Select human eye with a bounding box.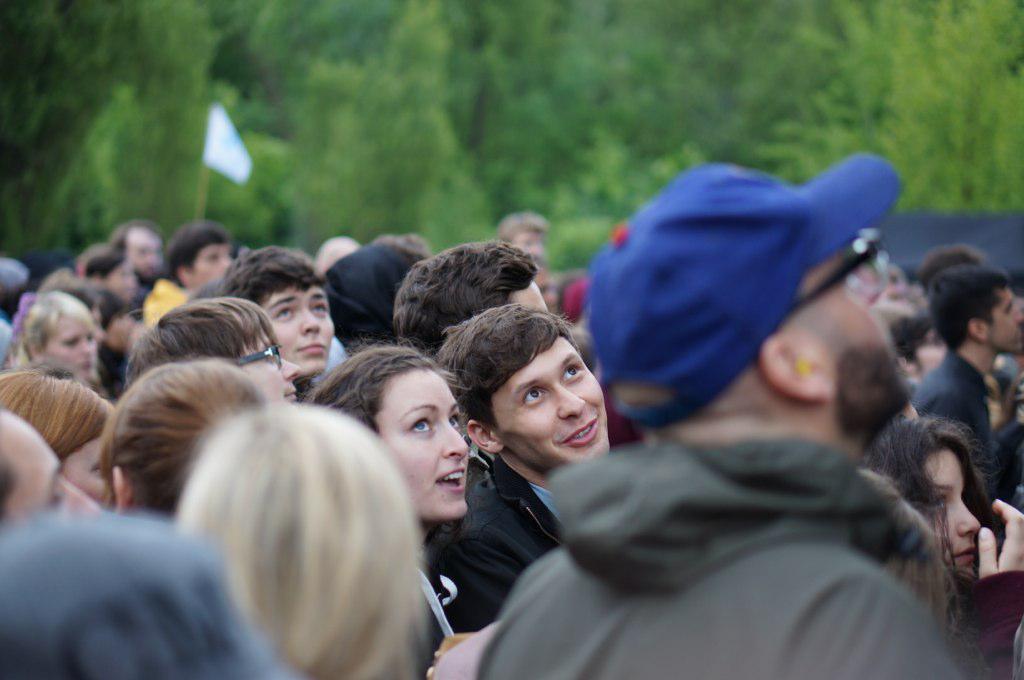
bbox(448, 410, 462, 431).
